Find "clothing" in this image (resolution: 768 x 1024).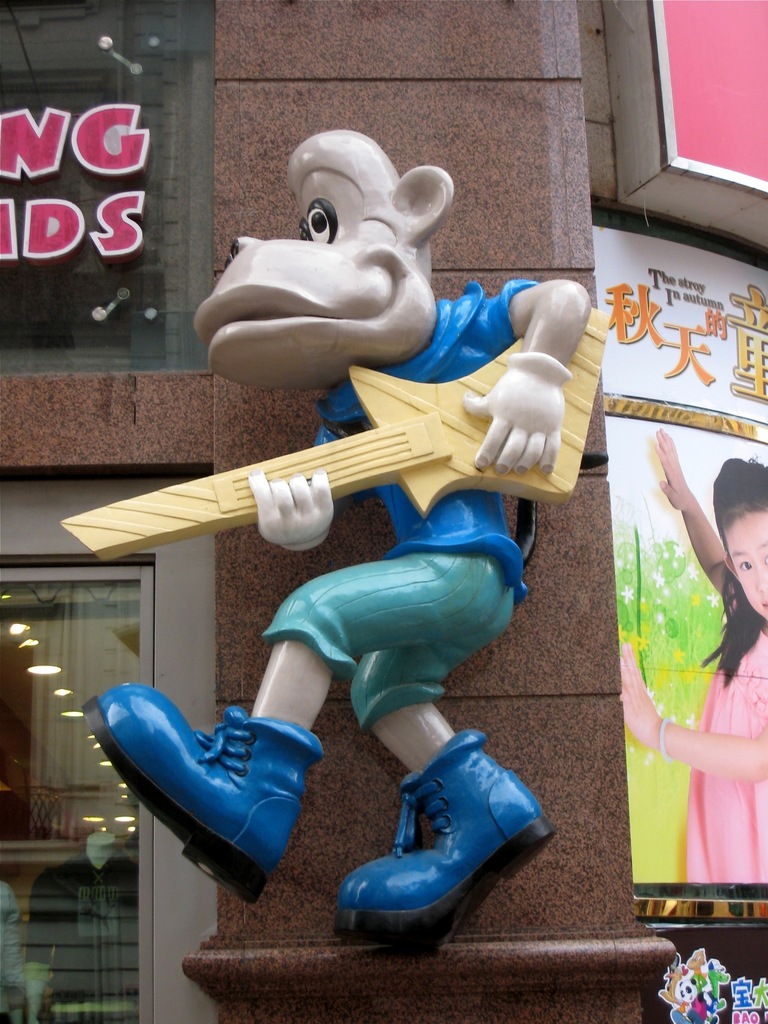
rect(316, 278, 543, 598).
